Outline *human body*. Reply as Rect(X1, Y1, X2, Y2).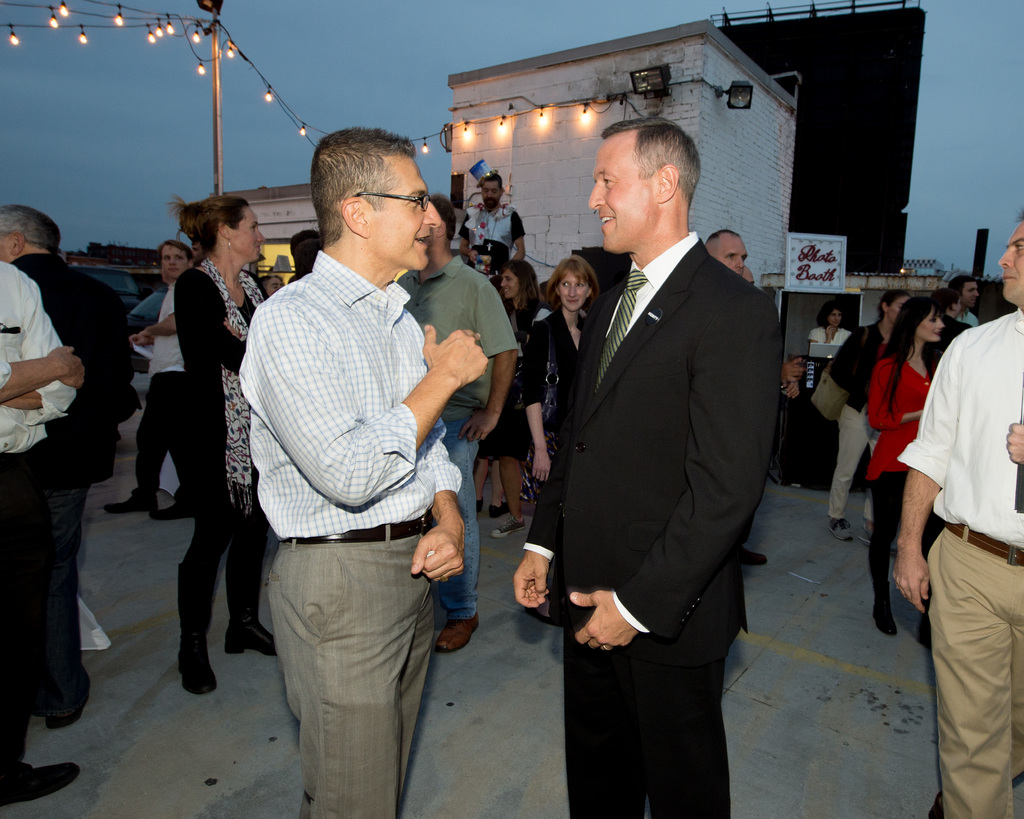
Rect(397, 200, 523, 660).
